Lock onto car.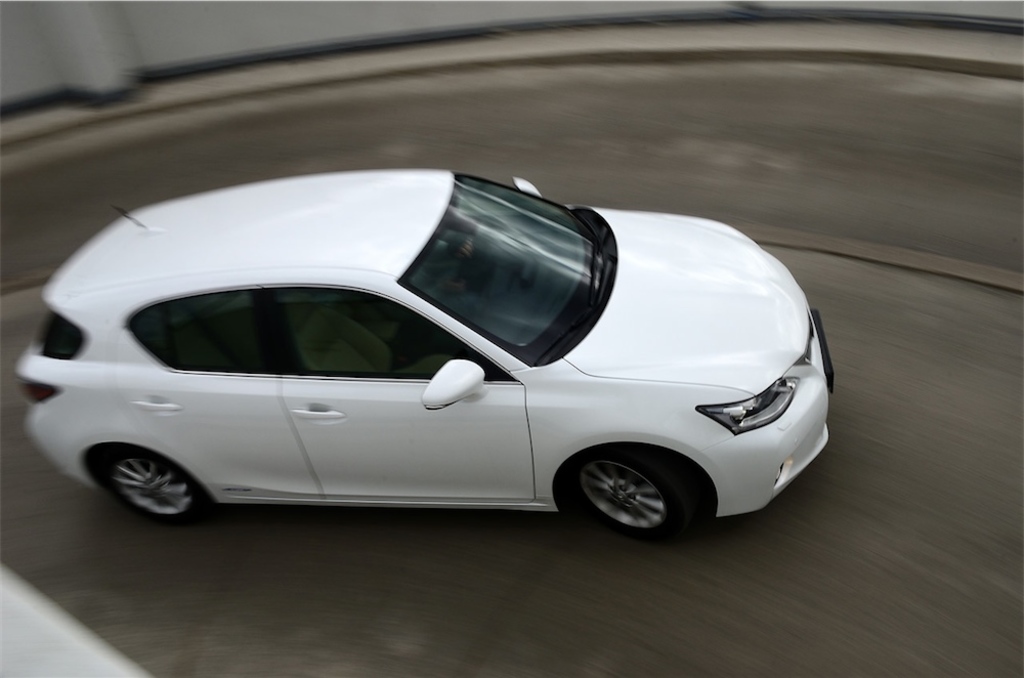
Locked: 26, 170, 822, 560.
